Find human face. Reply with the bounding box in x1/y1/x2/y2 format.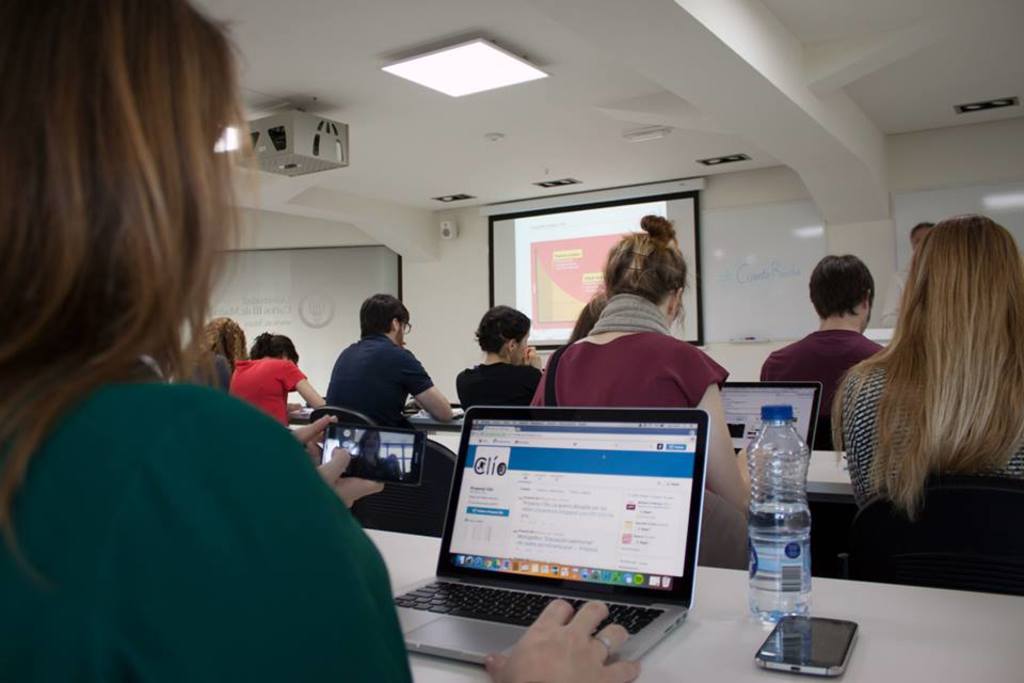
516/329/531/363.
